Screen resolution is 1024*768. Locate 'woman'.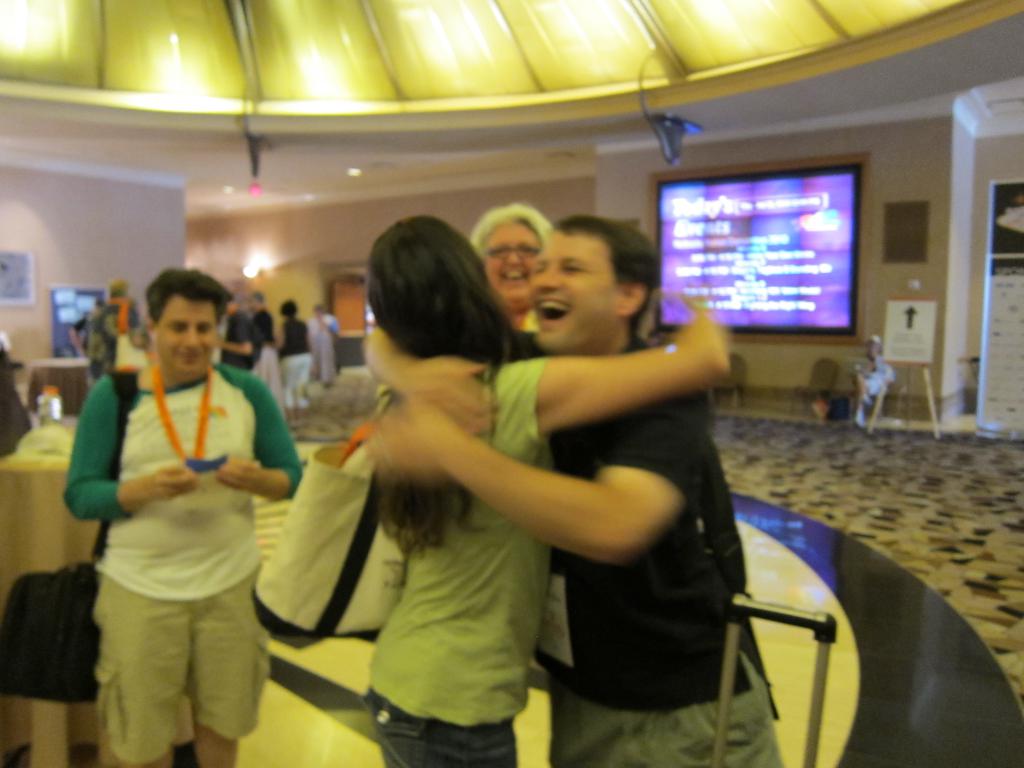
box=[263, 300, 312, 415].
